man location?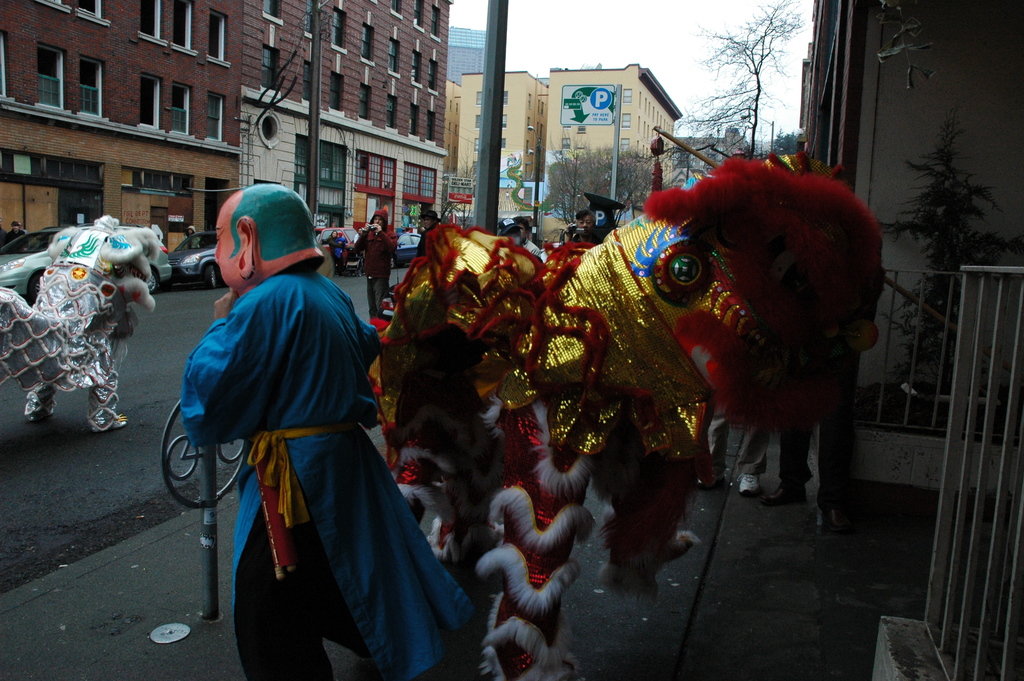
[x1=6, y1=220, x2=24, y2=243]
